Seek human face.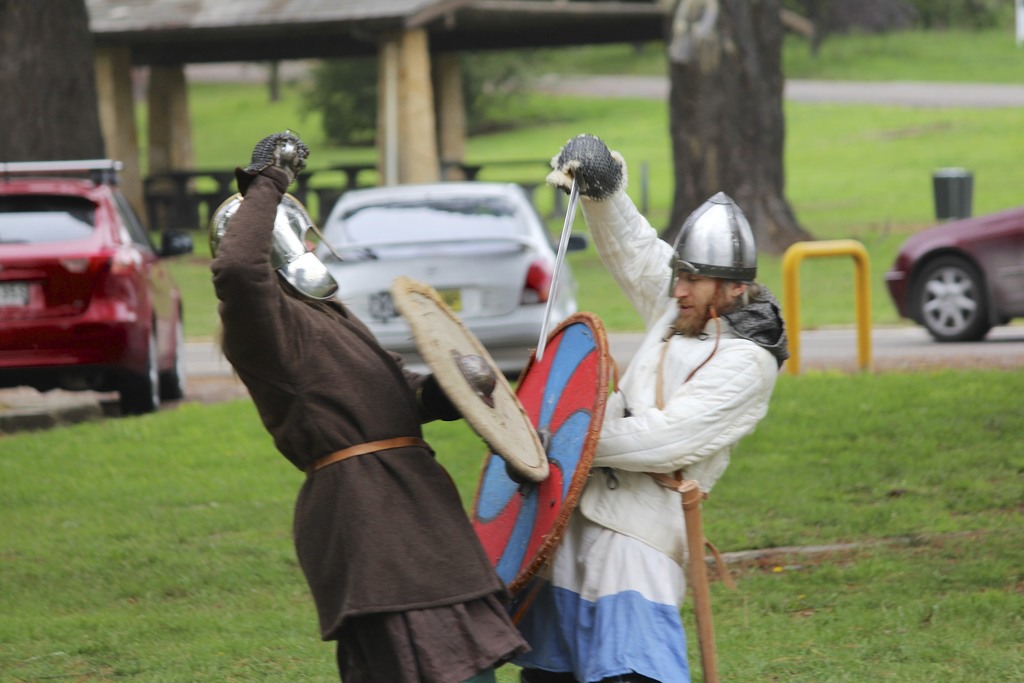
left=671, top=274, right=739, bottom=336.
